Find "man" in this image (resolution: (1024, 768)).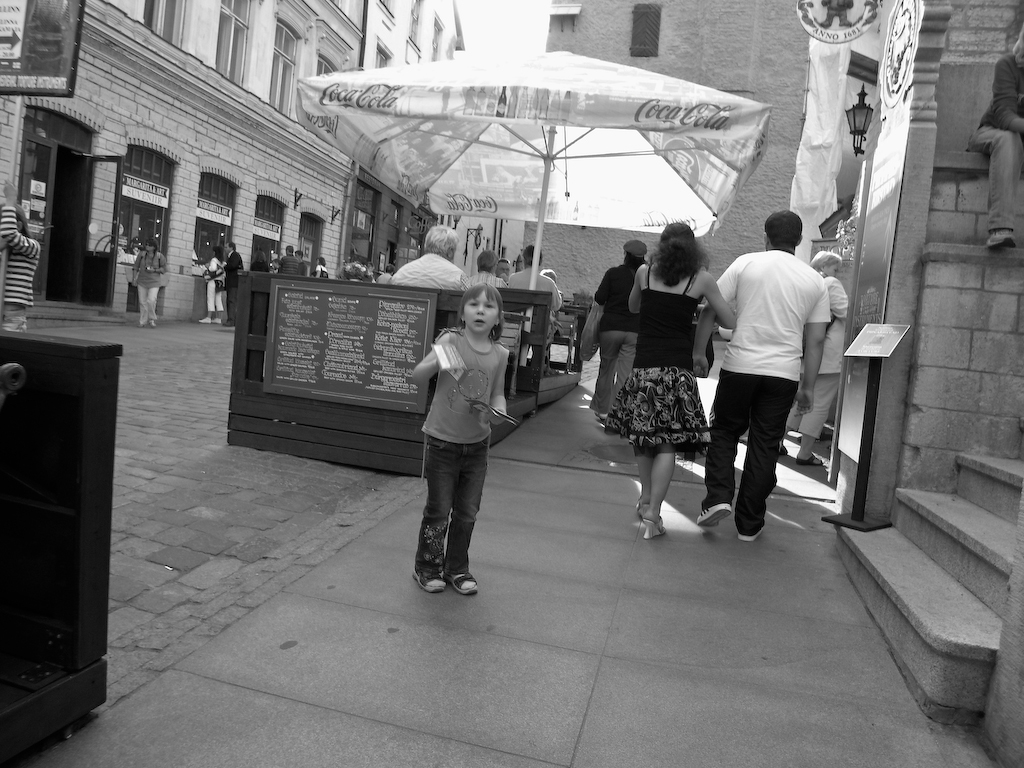
[701, 201, 831, 550].
